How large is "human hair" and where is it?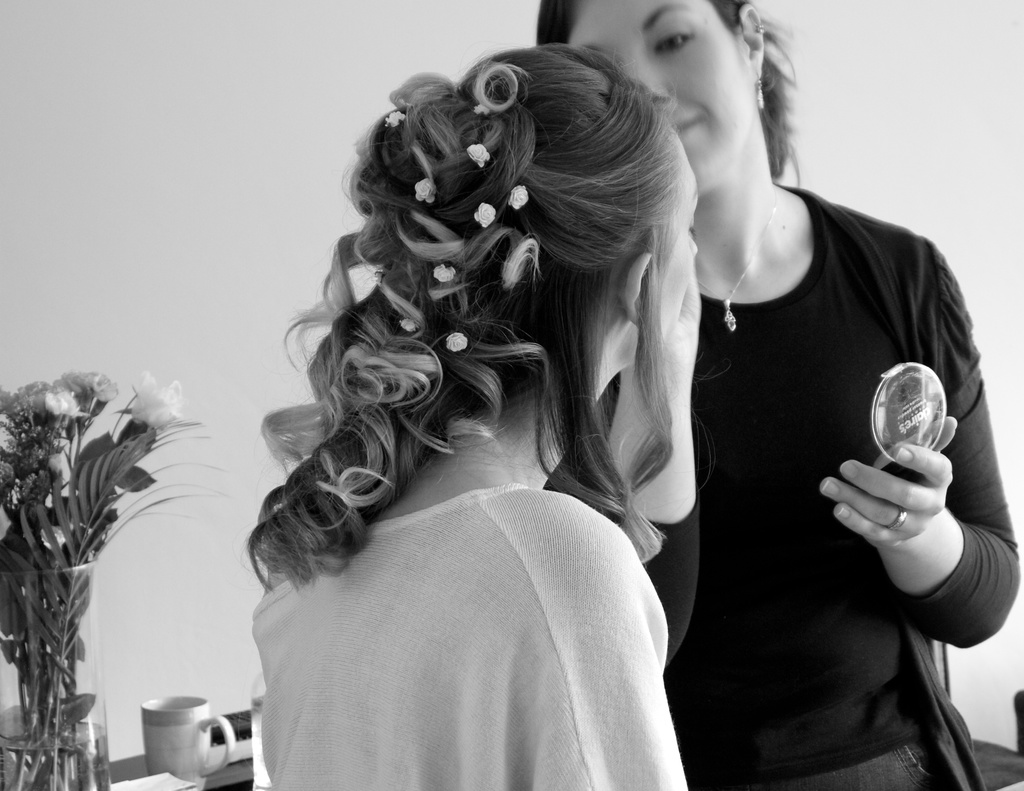
Bounding box: 245:13:742:601.
